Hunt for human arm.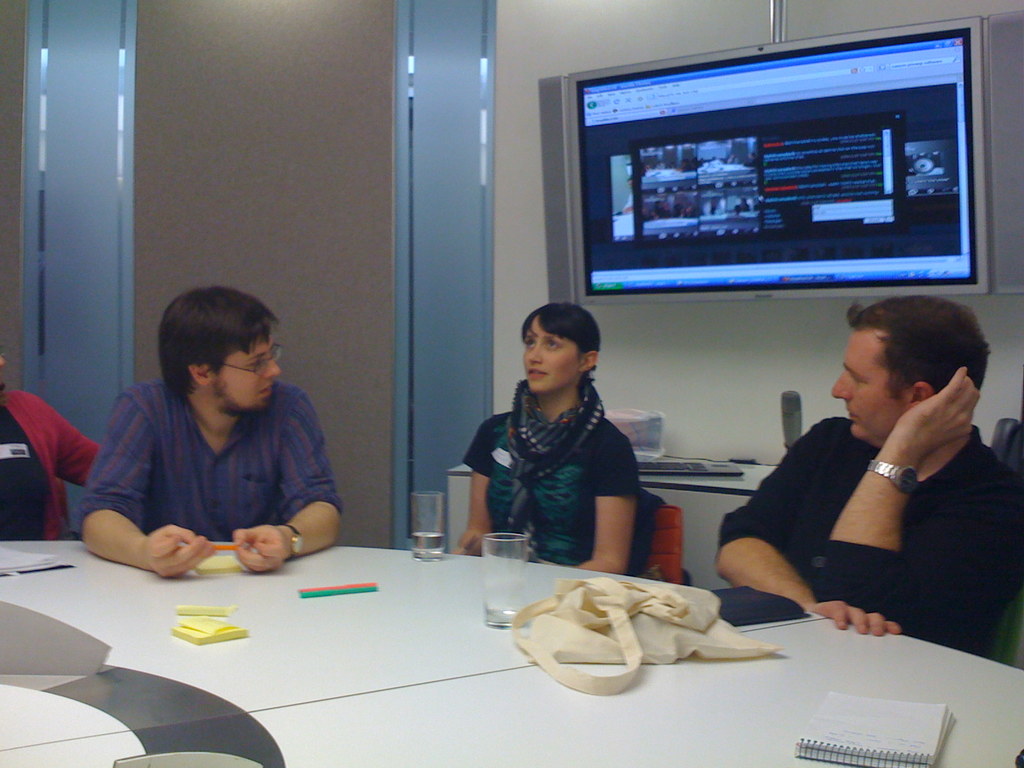
Hunted down at bbox=(234, 386, 345, 574).
